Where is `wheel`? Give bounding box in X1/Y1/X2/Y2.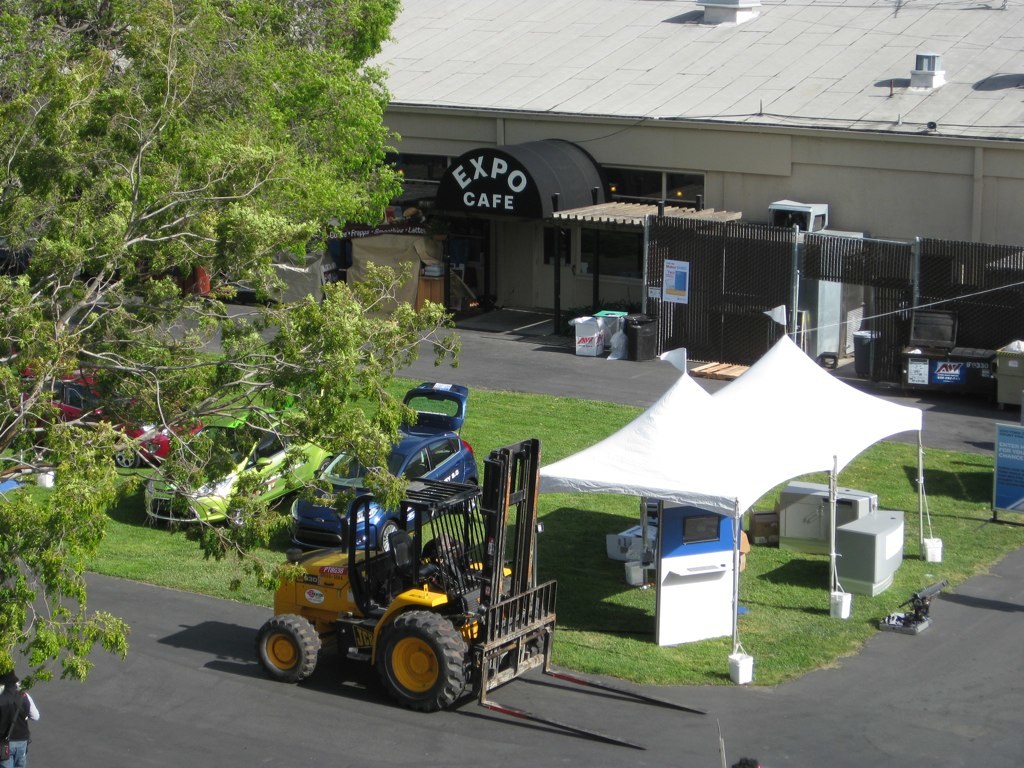
374/521/396/552.
